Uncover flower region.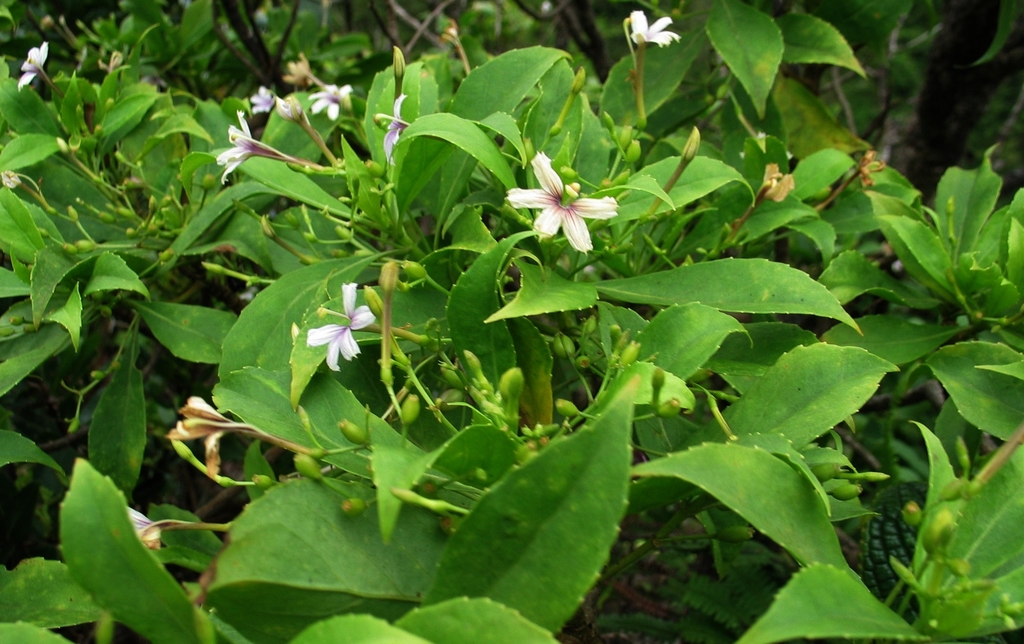
Uncovered: crop(858, 149, 888, 189).
